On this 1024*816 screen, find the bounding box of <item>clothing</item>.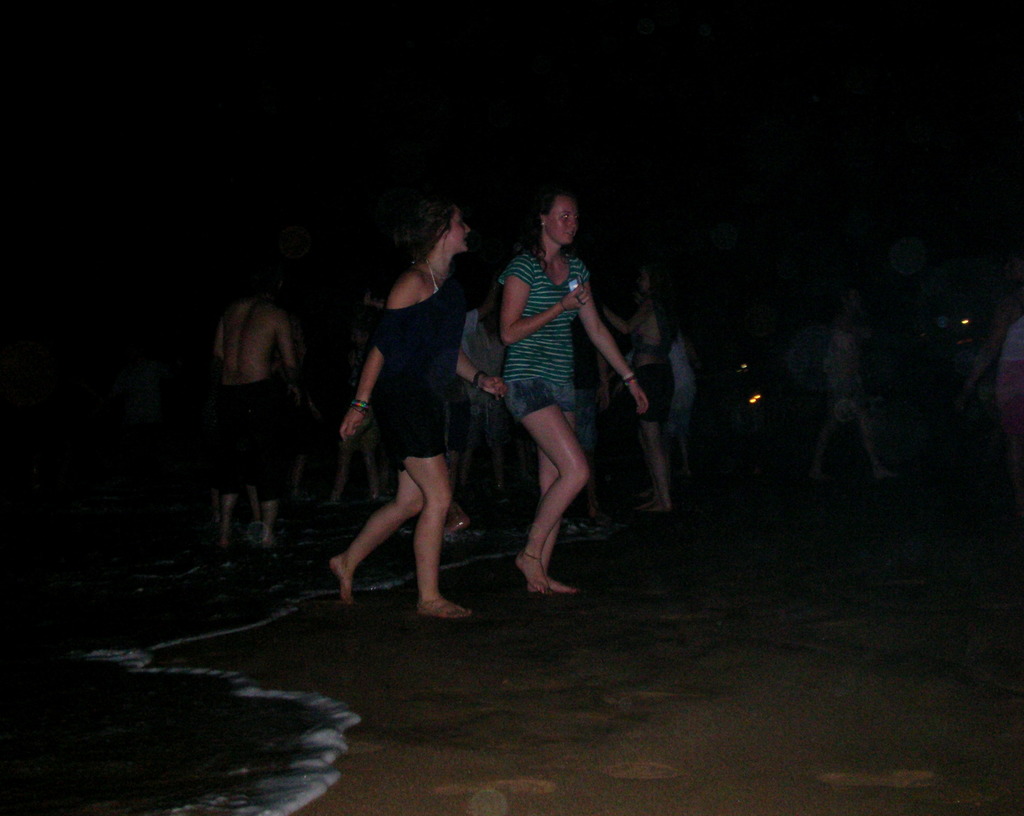
Bounding box: 369, 268, 469, 472.
